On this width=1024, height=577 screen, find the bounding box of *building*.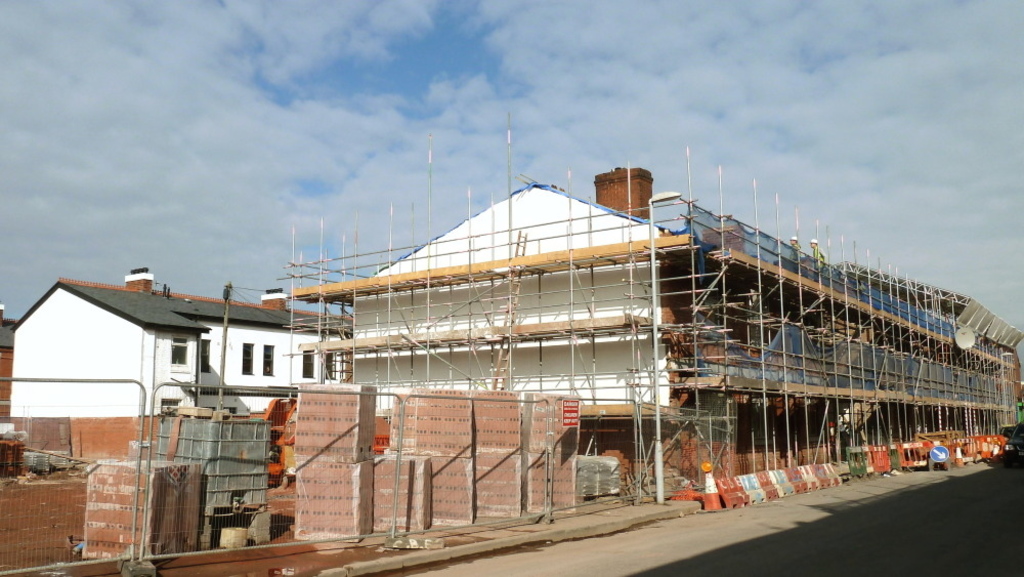
Bounding box: left=2, top=303, right=19, bottom=418.
